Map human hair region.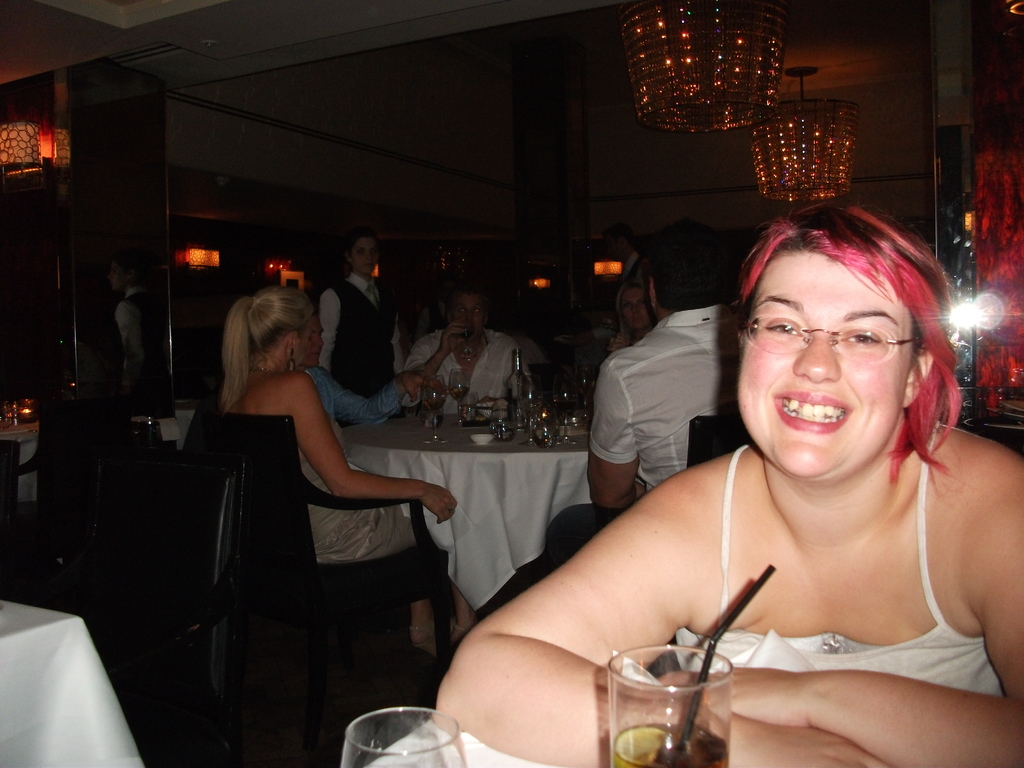
Mapped to crop(722, 185, 954, 470).
